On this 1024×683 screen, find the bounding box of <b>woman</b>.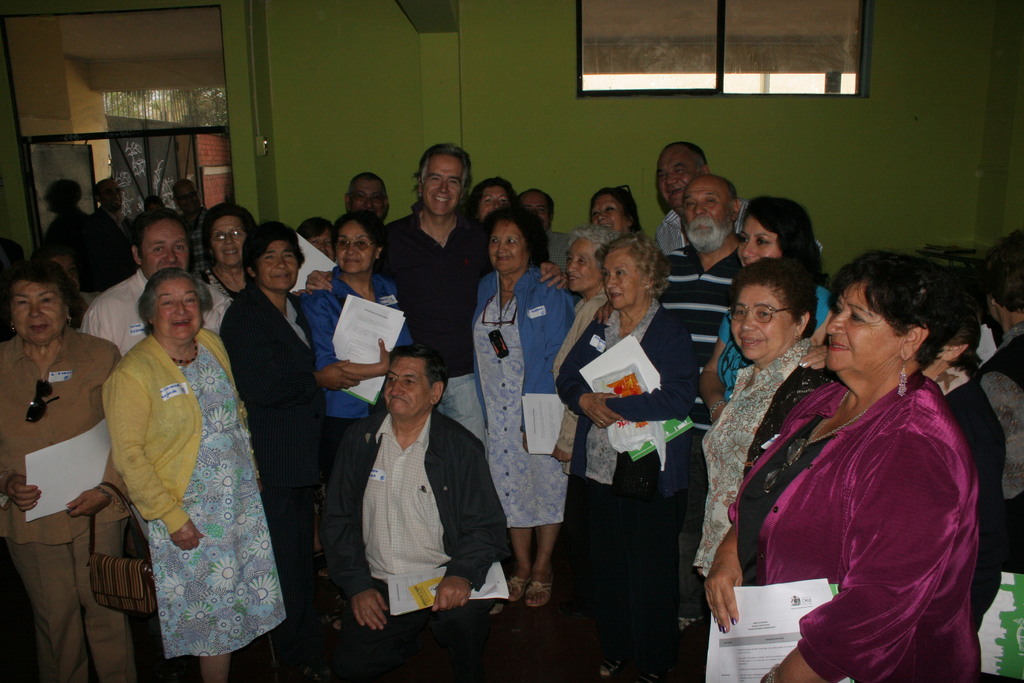
Bounding box: {"x1": 299, "y1": 208, "x2": 424, "y2": 632}.
